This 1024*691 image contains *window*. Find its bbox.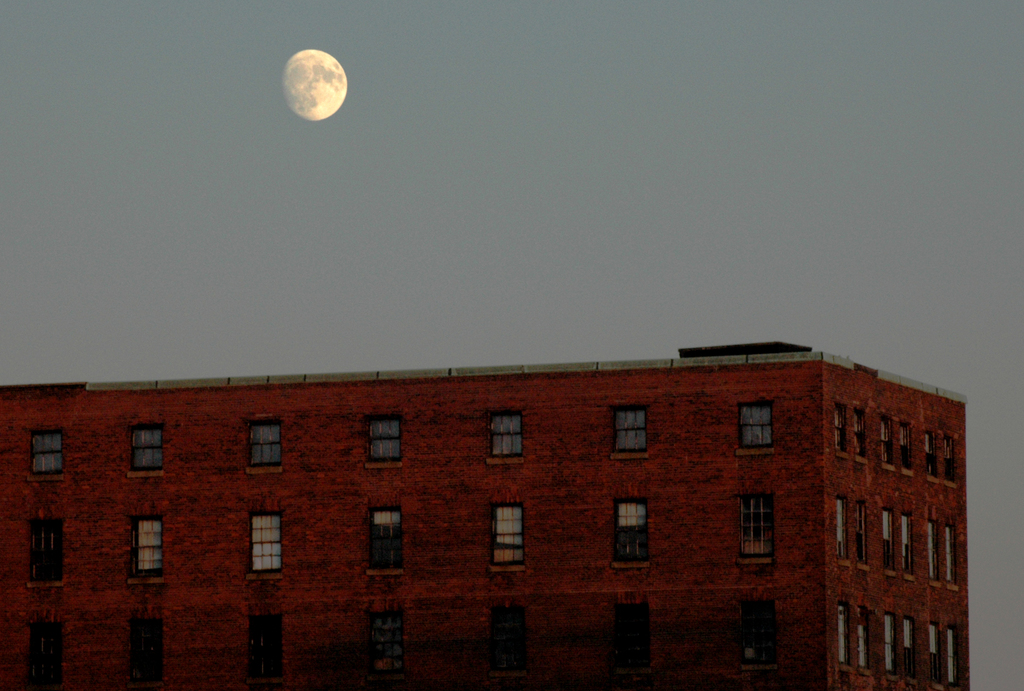
858, 506, 867, 571.
